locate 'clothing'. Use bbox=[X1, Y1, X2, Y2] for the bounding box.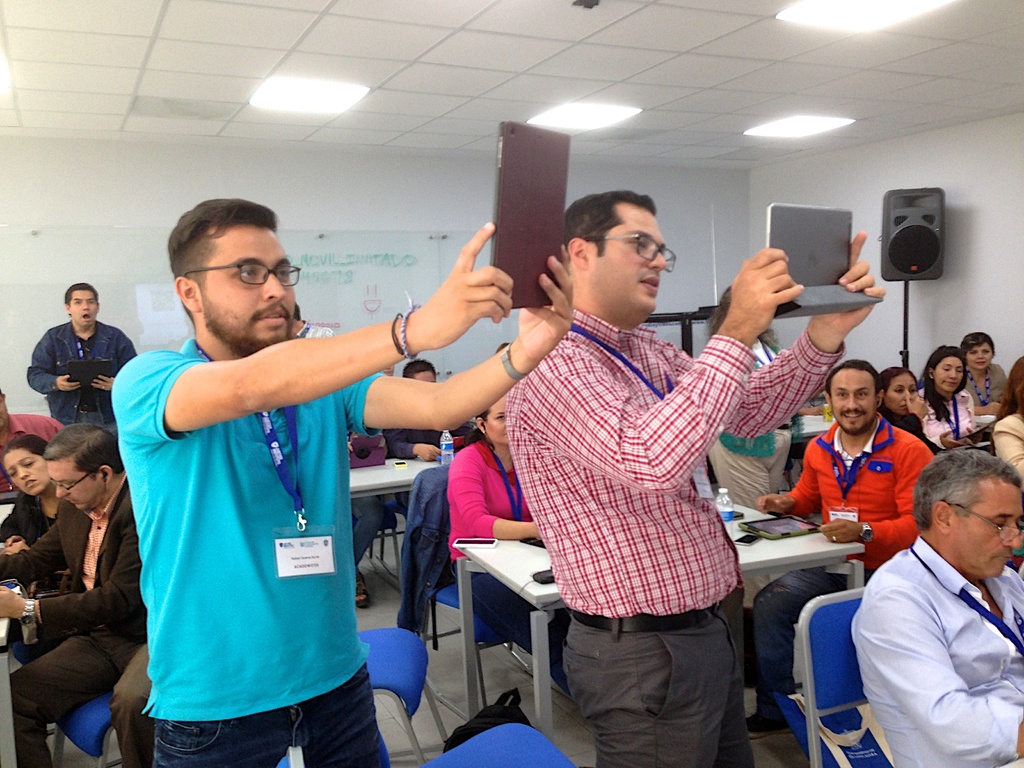
bbox=[26, 319, 137, 440].
